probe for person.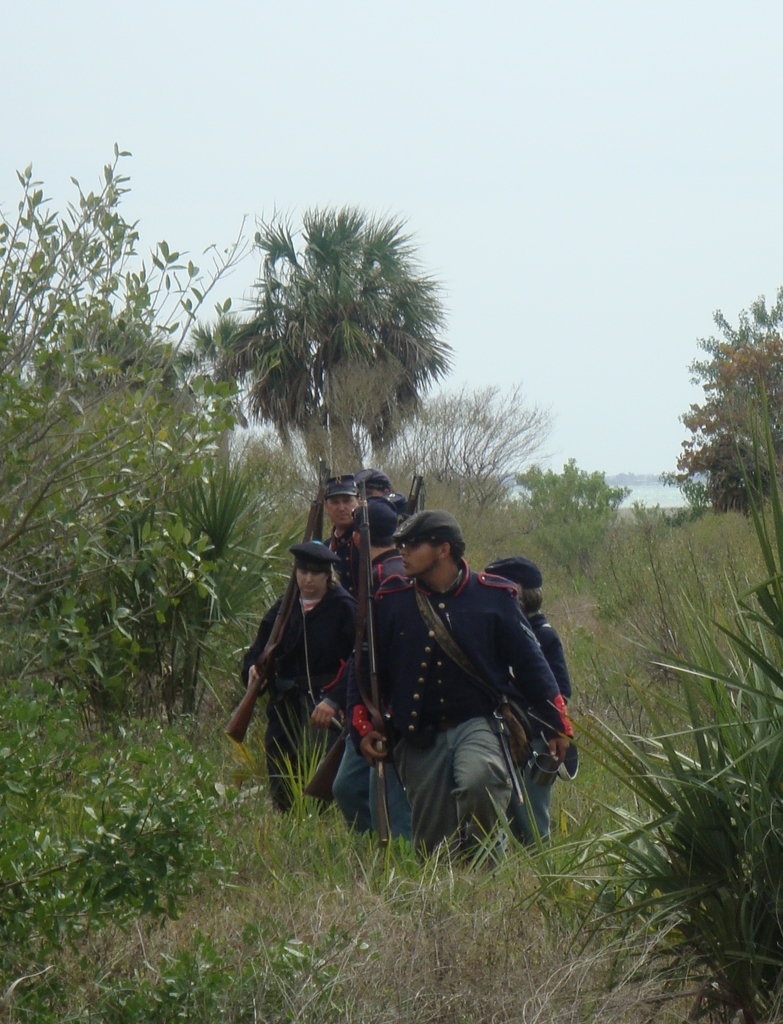
Probe result: Rect(293, 484, 371, 556).
